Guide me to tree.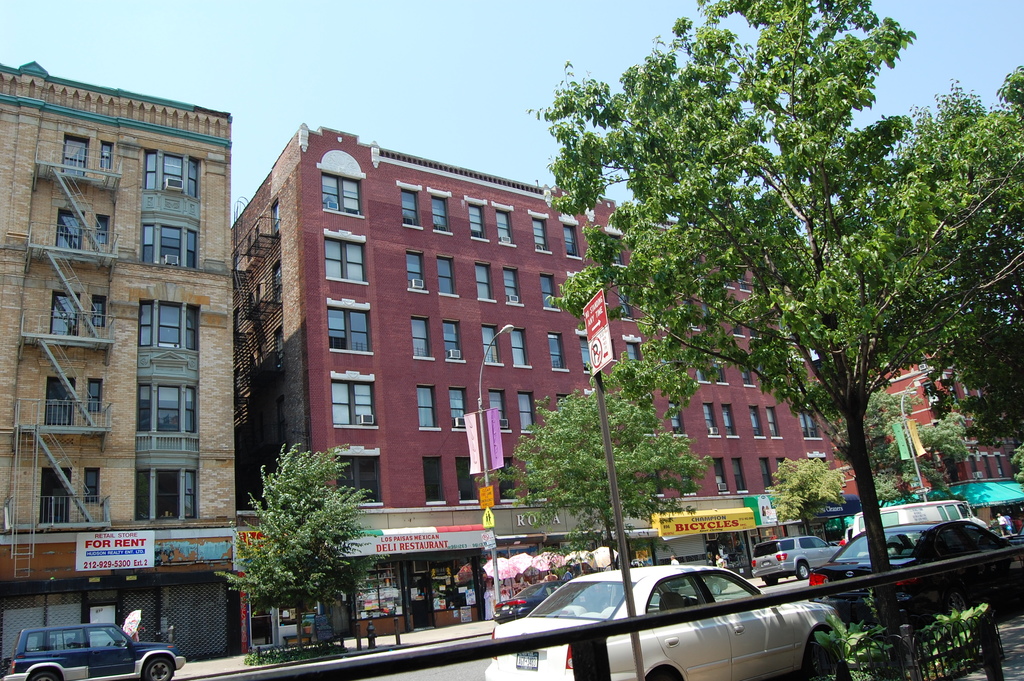
Guidance: 209, 443, 381, 652.
